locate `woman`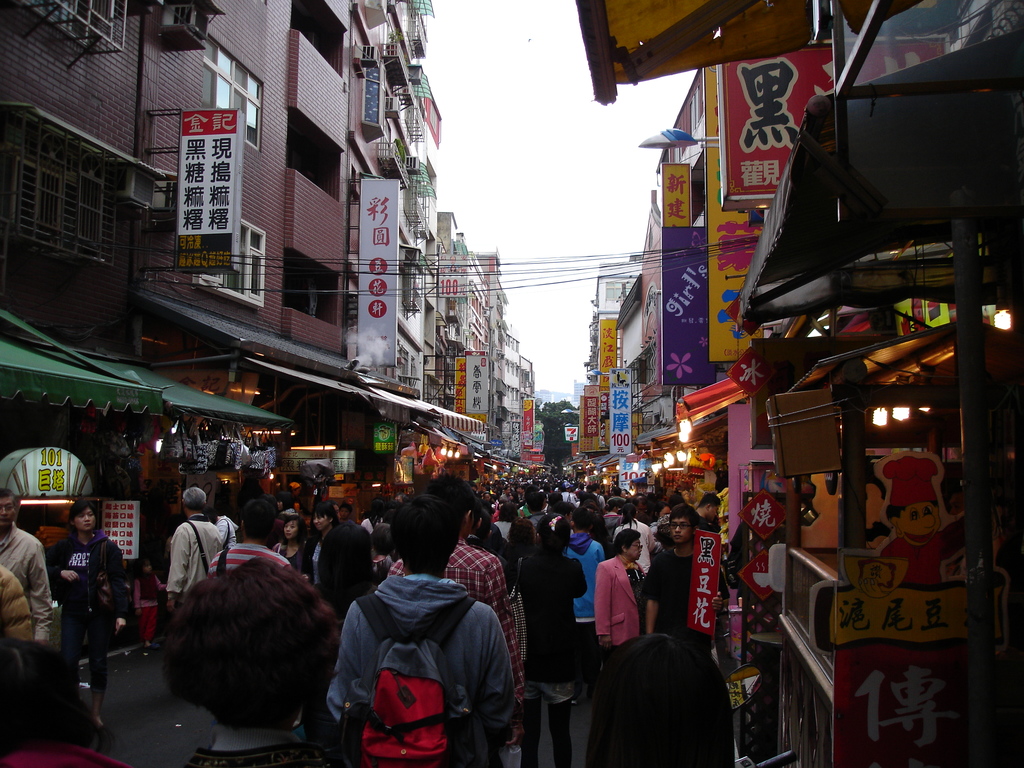
(x1=271, y1=512, x2=314, y2=587)
